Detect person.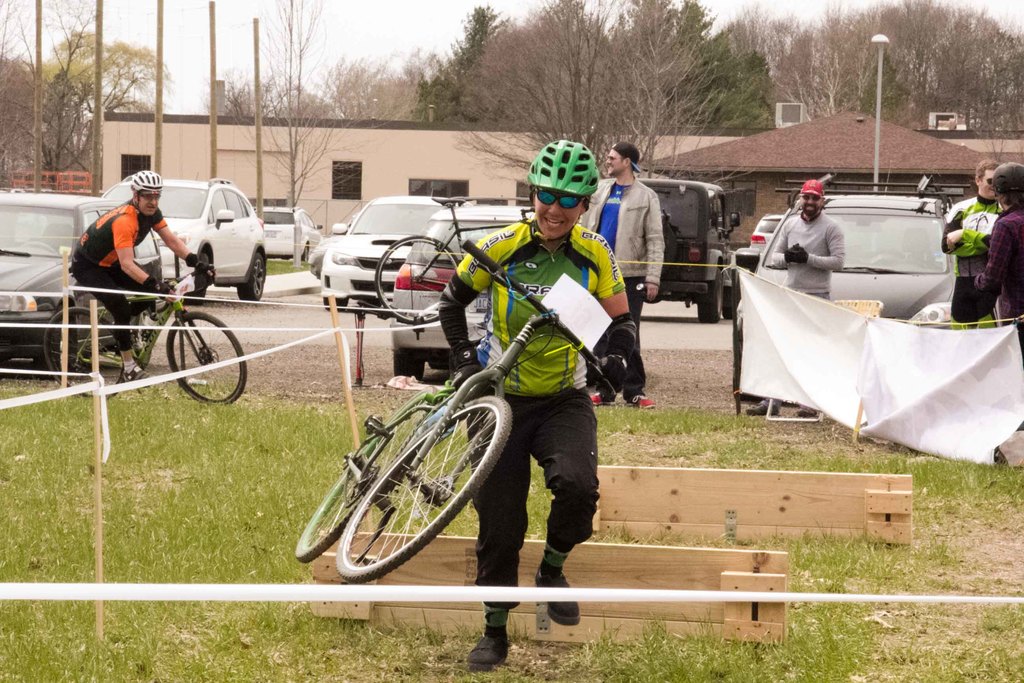
Detected at bbox(966, 154, 1023, 354).
